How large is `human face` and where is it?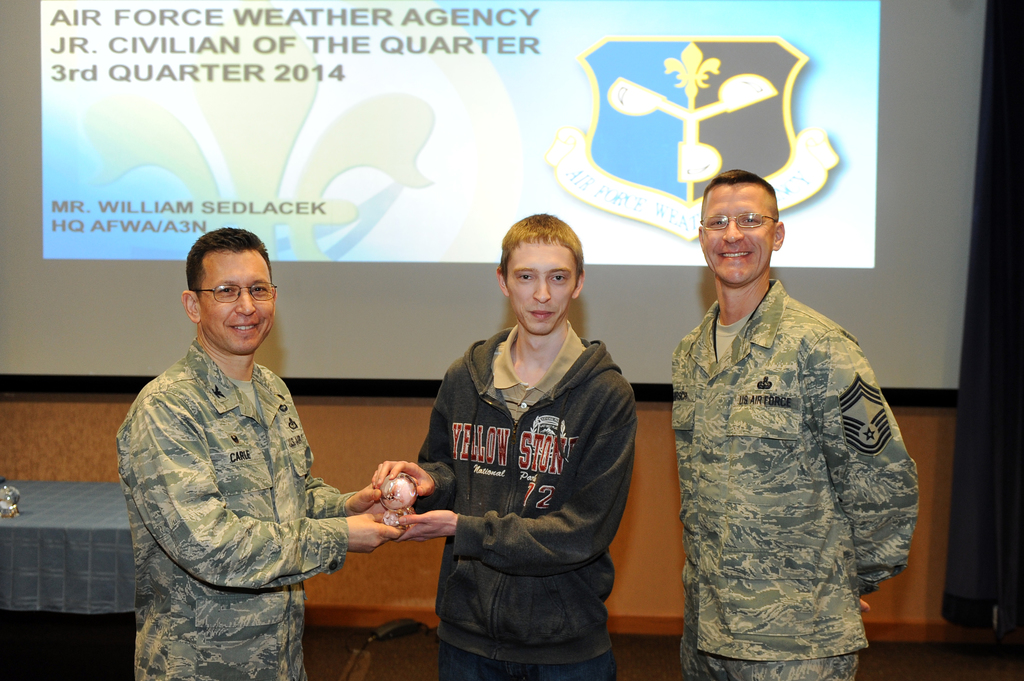
Bounding box: x1=701, y1=183, x2=774, y2=284.
